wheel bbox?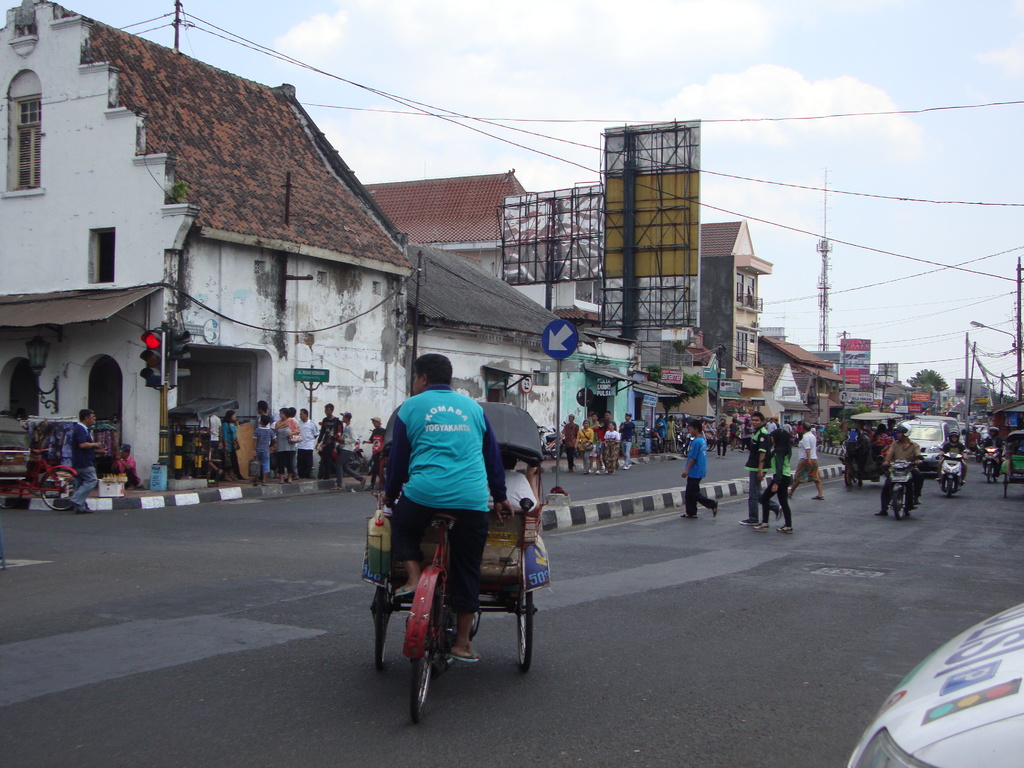
box=[371, 587, 392, 669]
